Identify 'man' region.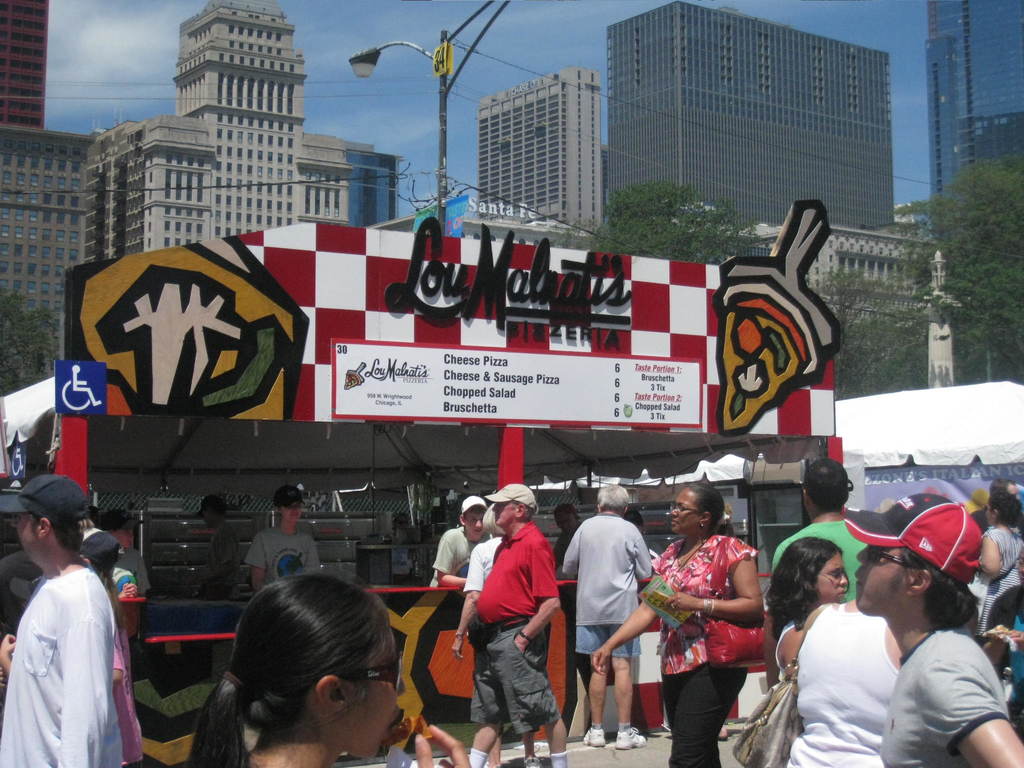
Region: x1=244, y1=484, x2=323, y2=593.
